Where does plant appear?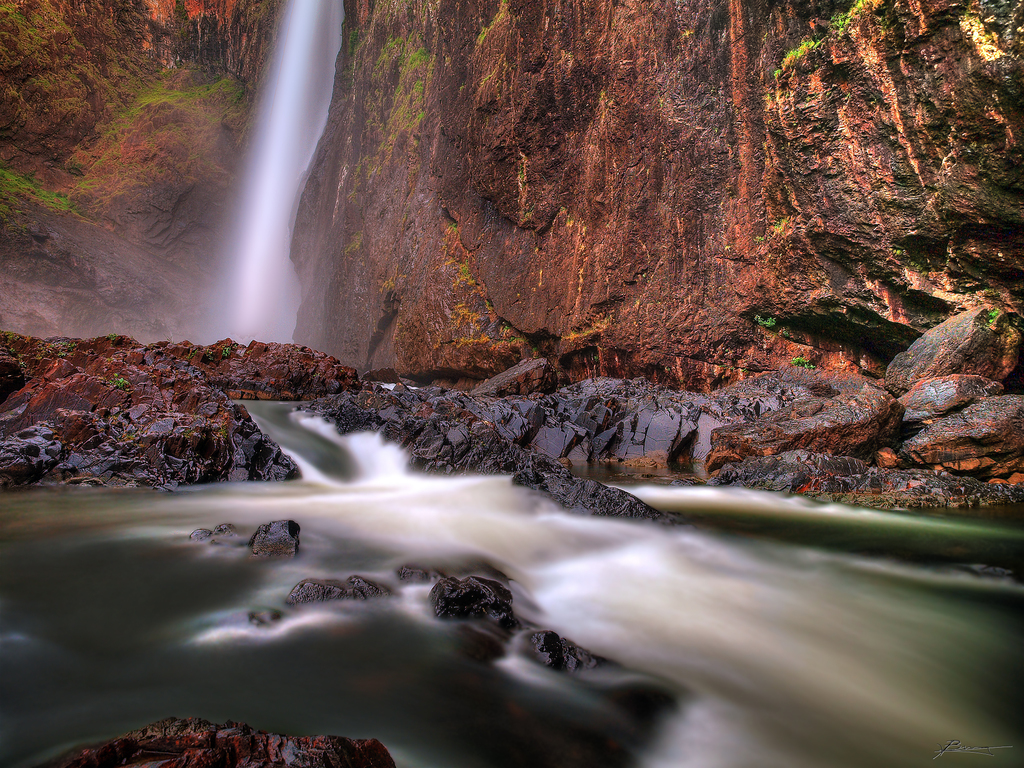
Appears at rect(591, 353, 600, 364).
